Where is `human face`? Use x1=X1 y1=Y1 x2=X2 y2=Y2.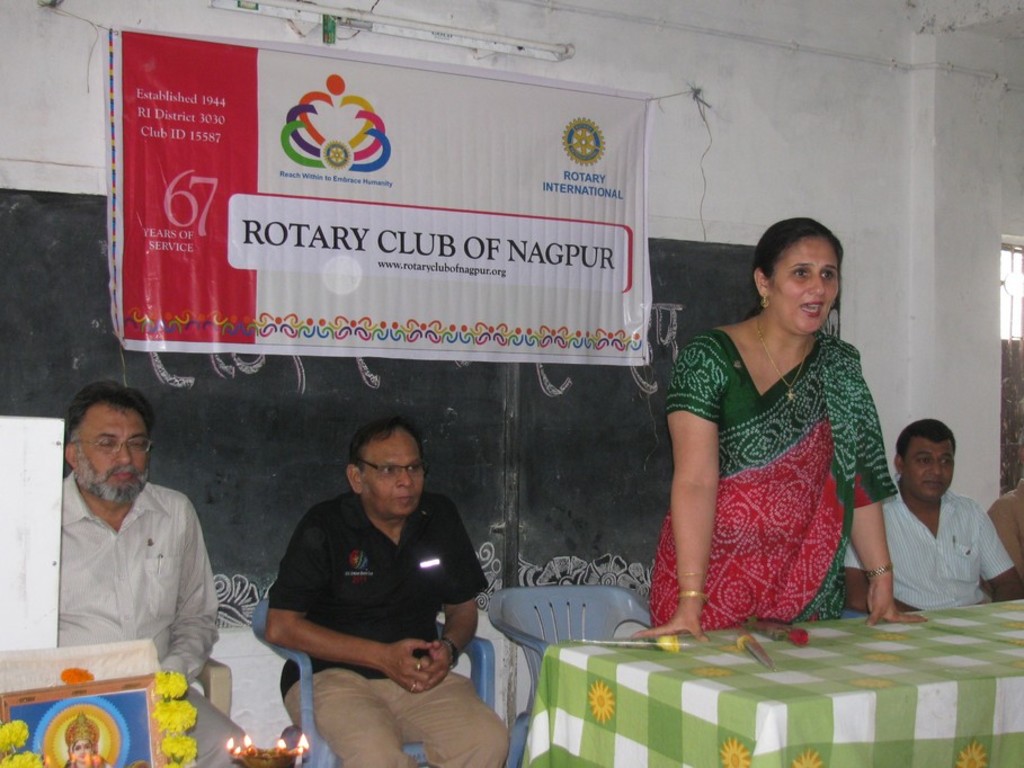
x1=775 y1=233 x2=842 y2=337.
